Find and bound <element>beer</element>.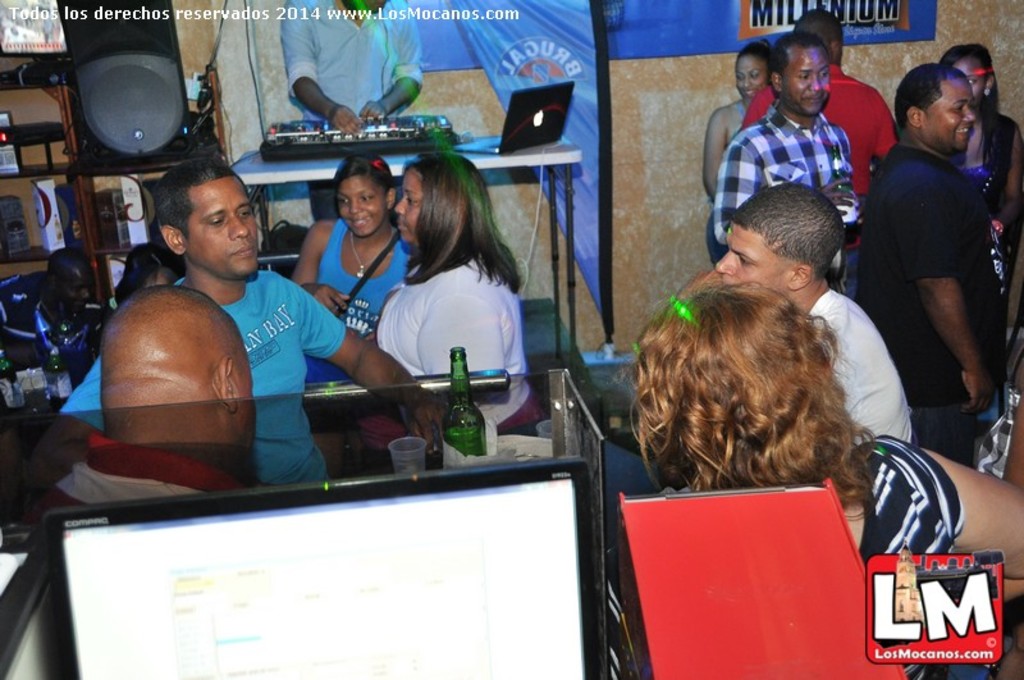
Bound: region(442, 348, 488, 460).
